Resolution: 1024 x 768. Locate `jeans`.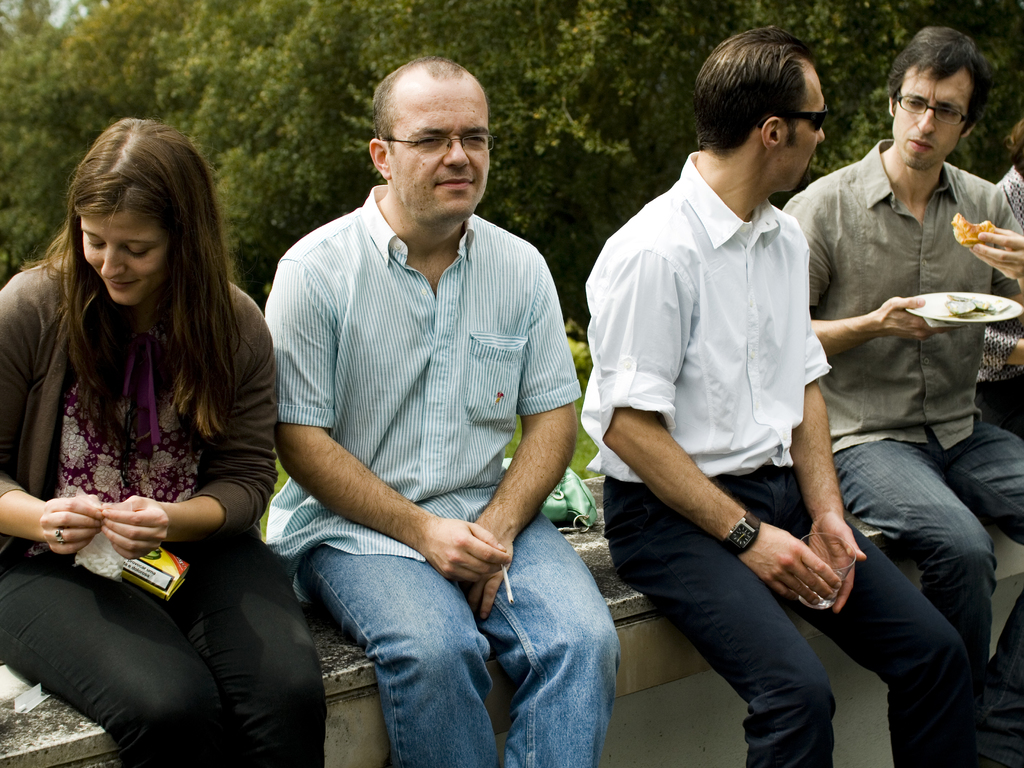
(x1=298, y1=512, x2=620, y2=767).
